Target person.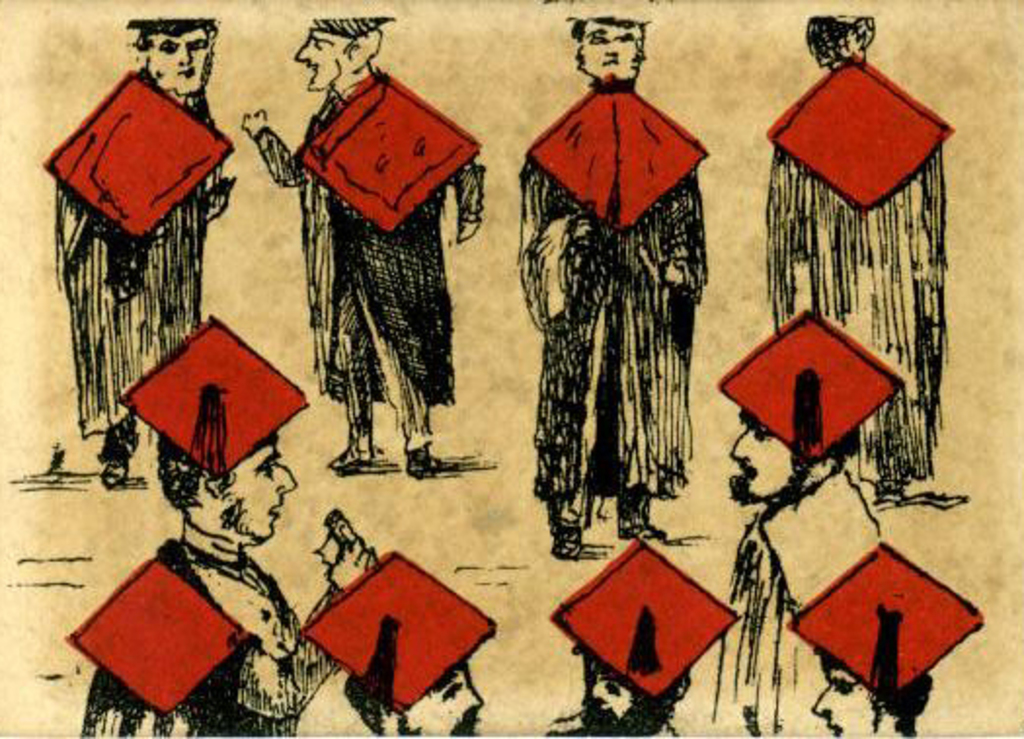
Target region: [x1=515, y1=14, x2=714, y2=565].
